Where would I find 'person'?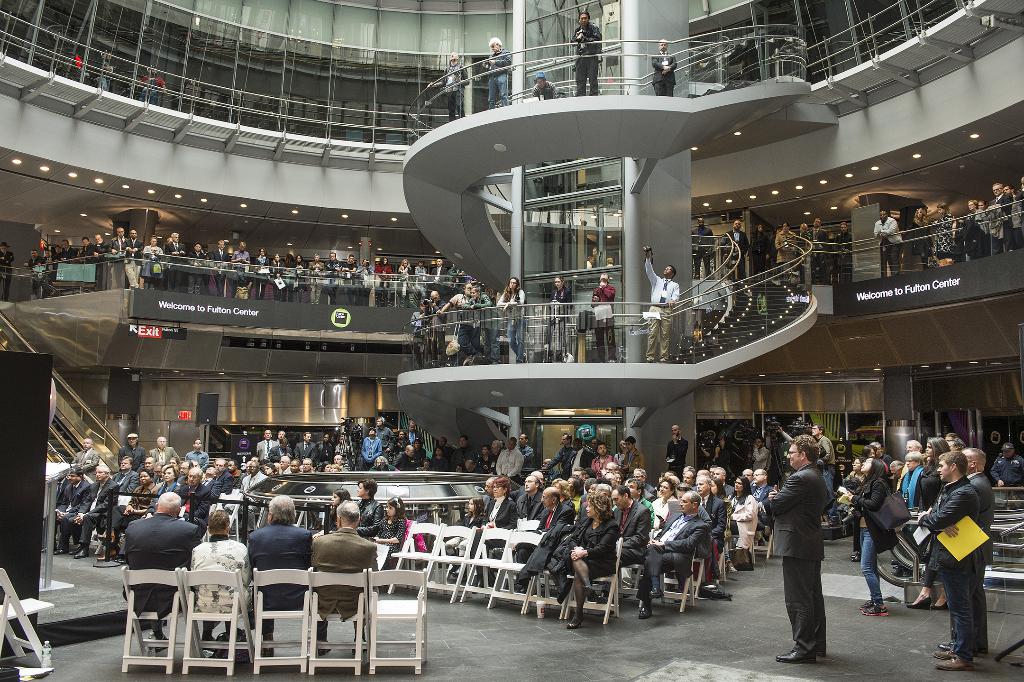
At <bbox>250, 243, 271, 298</bbox>.
